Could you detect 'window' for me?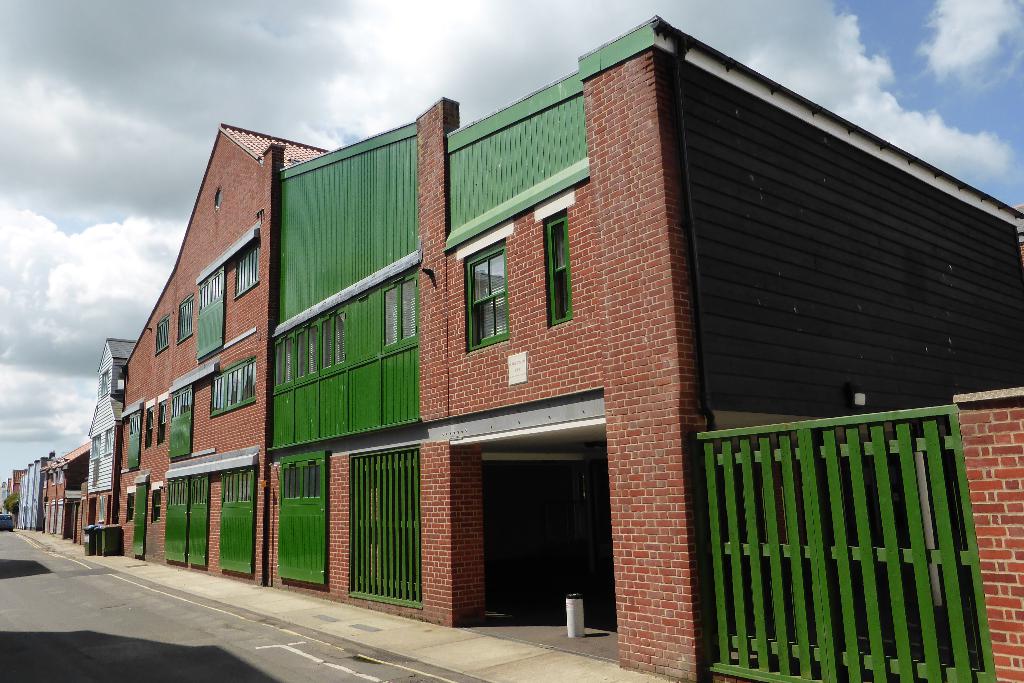
Detection result: Rect(175, 294, 190, 339).
